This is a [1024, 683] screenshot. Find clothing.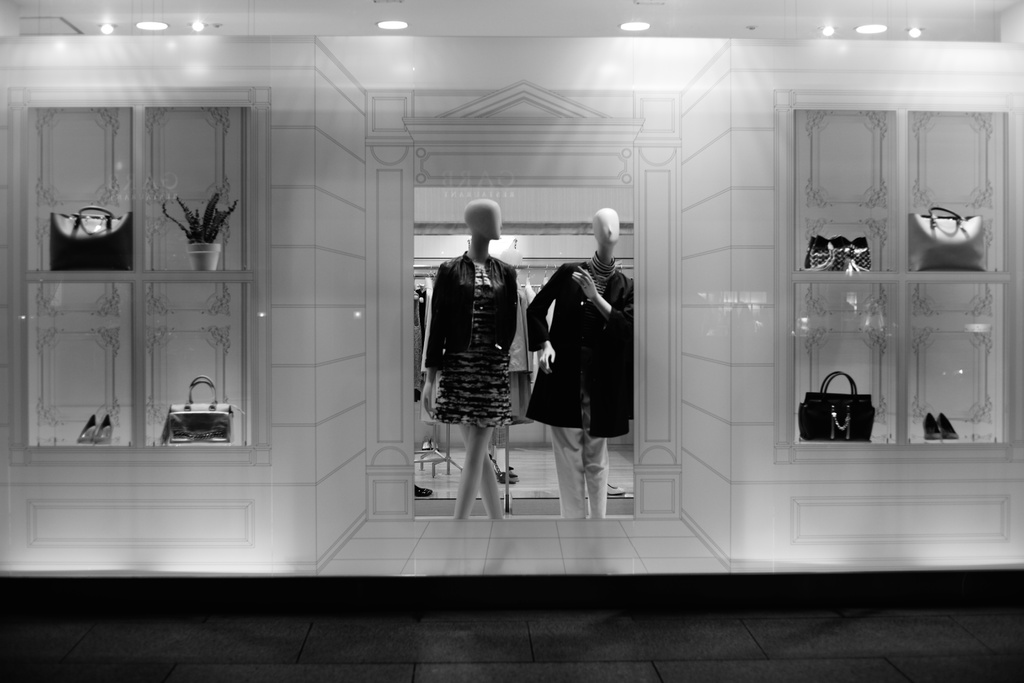
Bounding box: locate(416, 215, 528, 467).
